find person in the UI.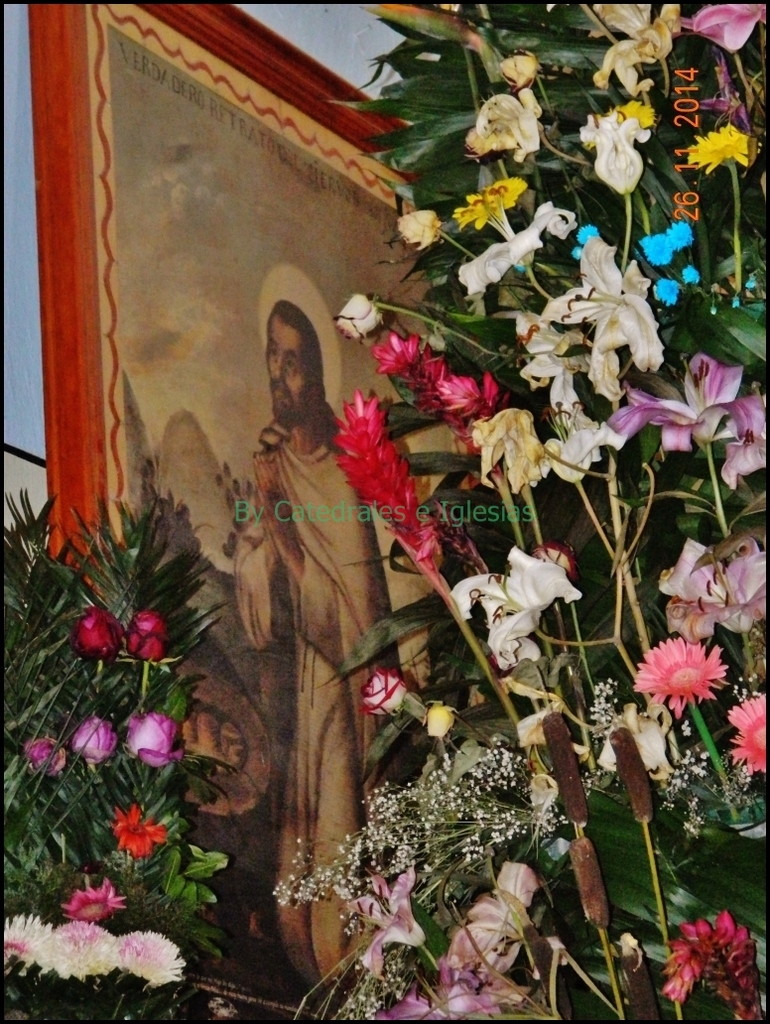
UI element at x1=193, y1=308, x2=435, y2=1022.
